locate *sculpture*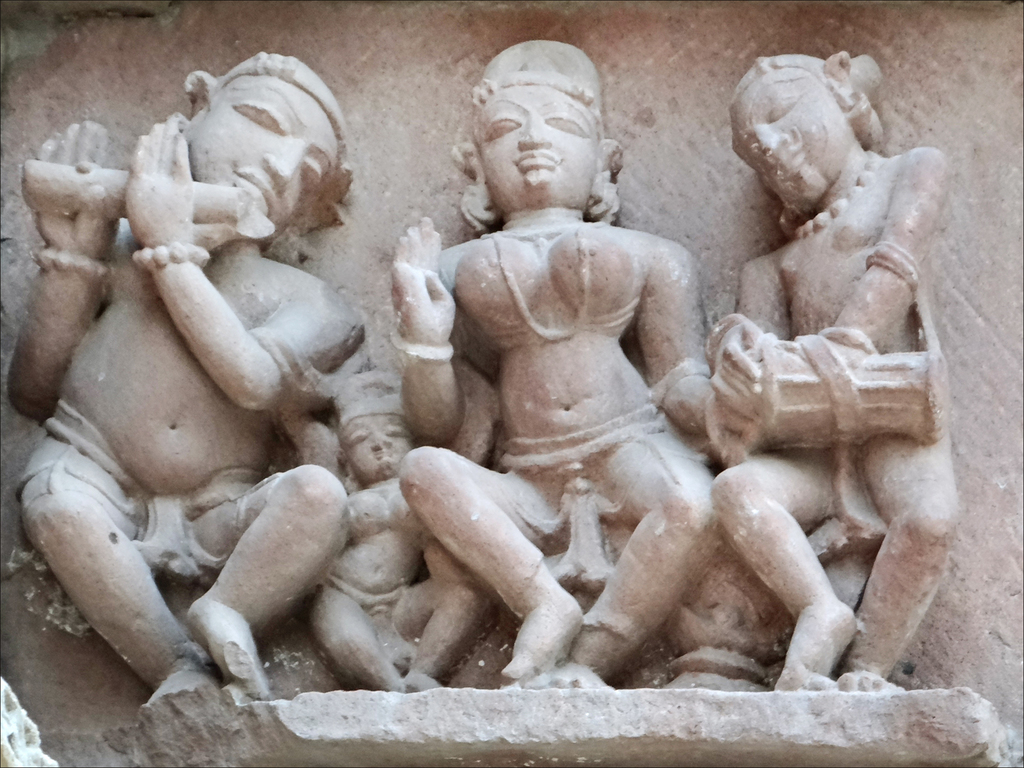
pyautogui.locateOnScreen(303, 364, 488, 714)
